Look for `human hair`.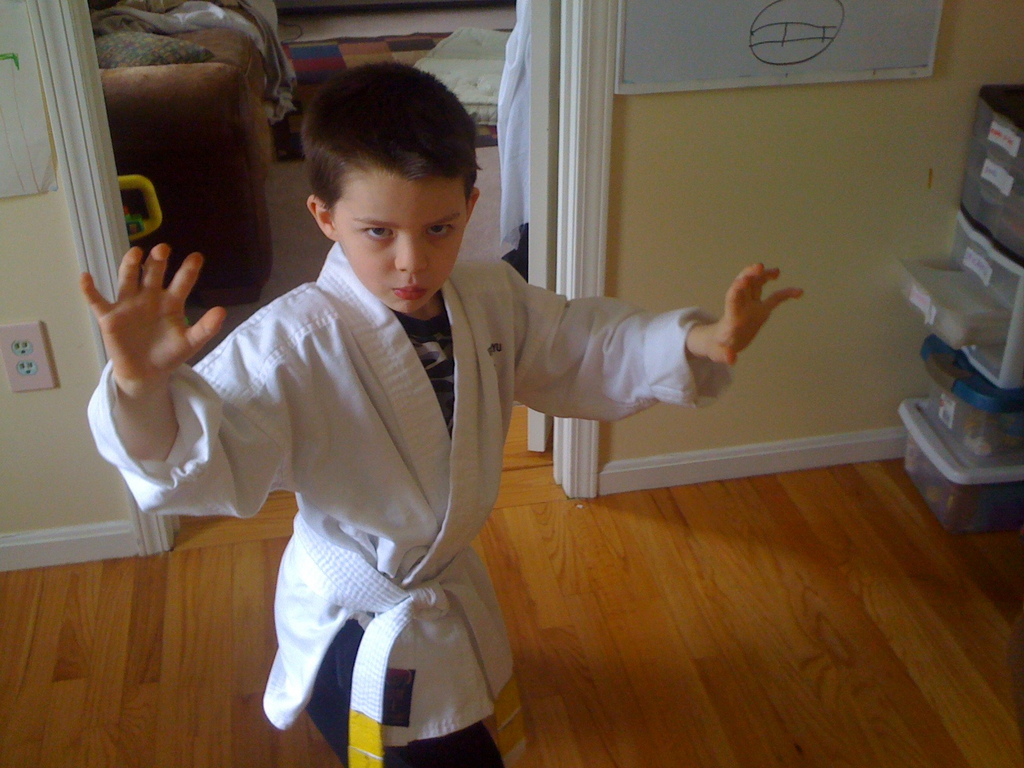
Found: rect(297, 56, 477, 204).
